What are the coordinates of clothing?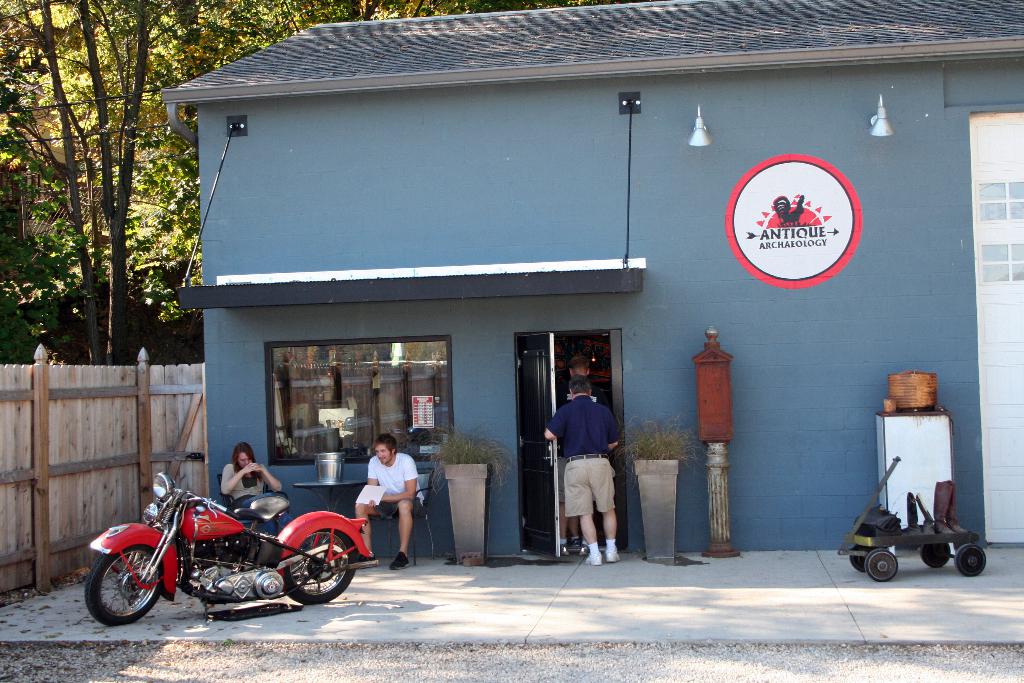
(left=560, top=380, right=620, bottom=411).
